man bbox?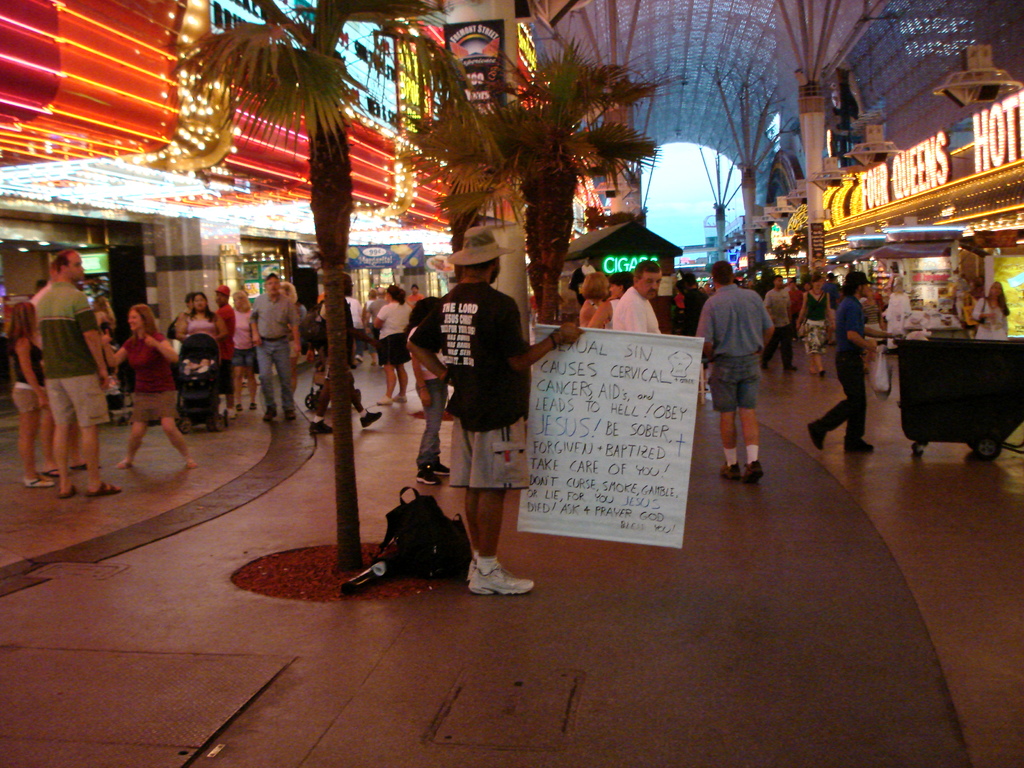
<box>757,275,799,369</box>
